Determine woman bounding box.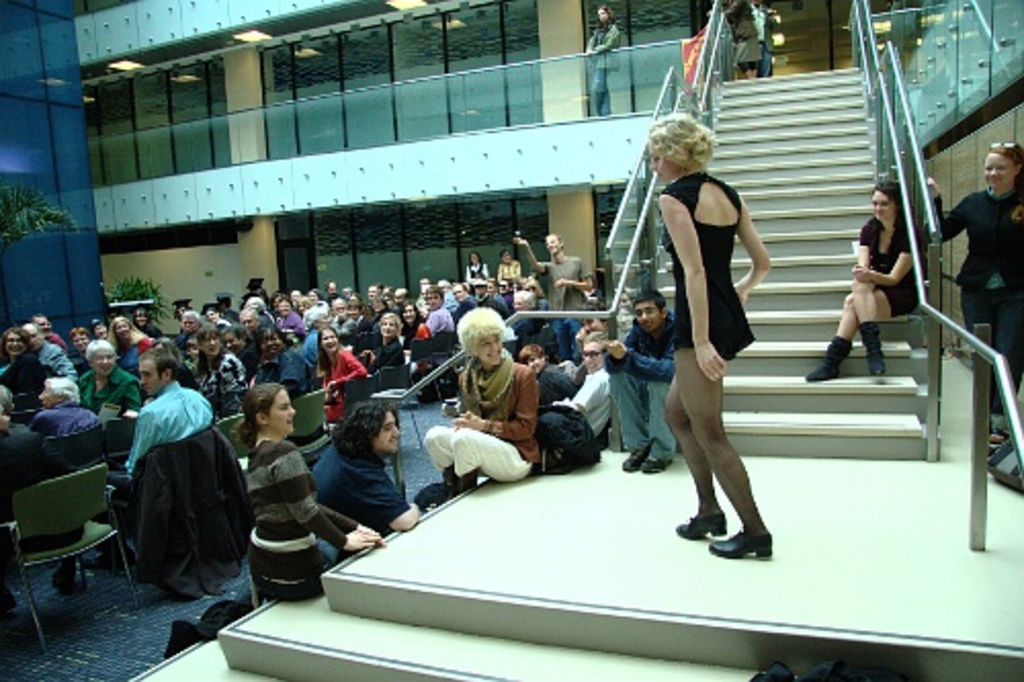
Determined: pyautogui.locateOnScreen(0, 324, 51, 403).
